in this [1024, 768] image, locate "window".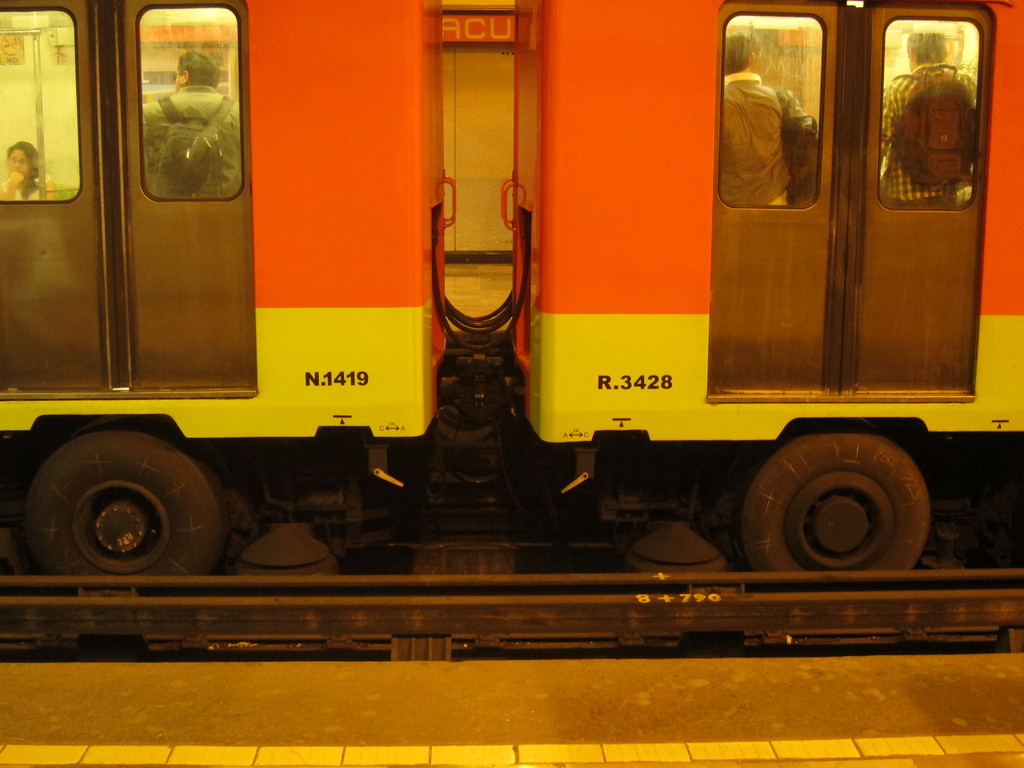
Bounding box: [left=711, top=17, right=825, bottom=209].
